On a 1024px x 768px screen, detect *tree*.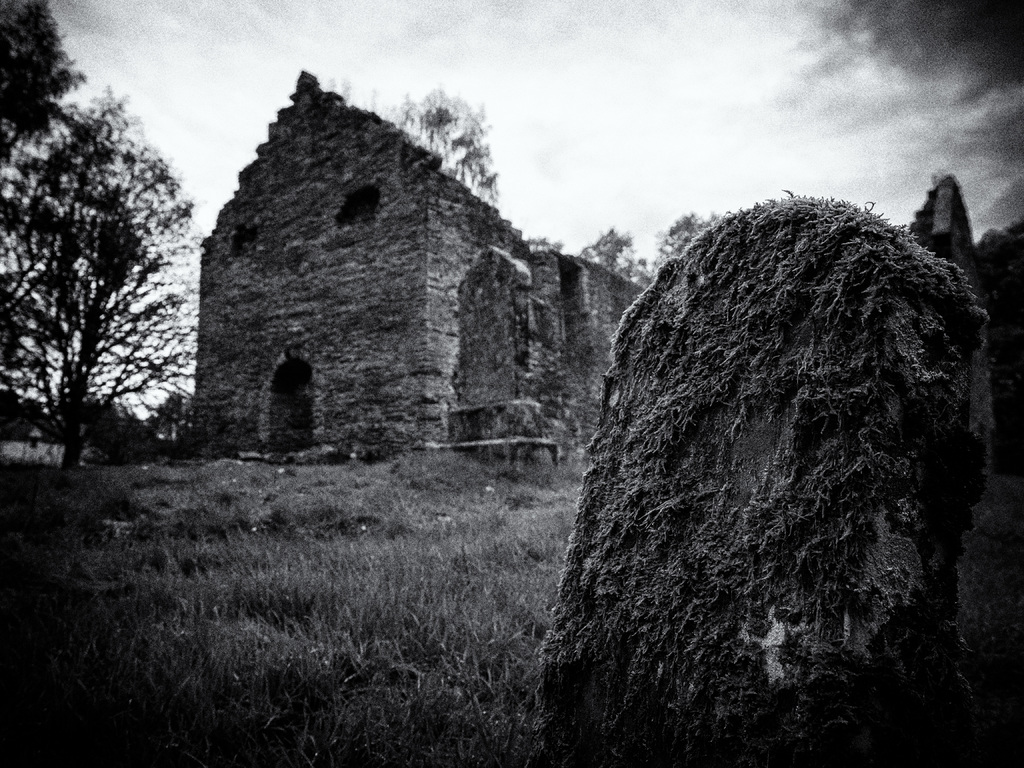
0/0/81/148.
